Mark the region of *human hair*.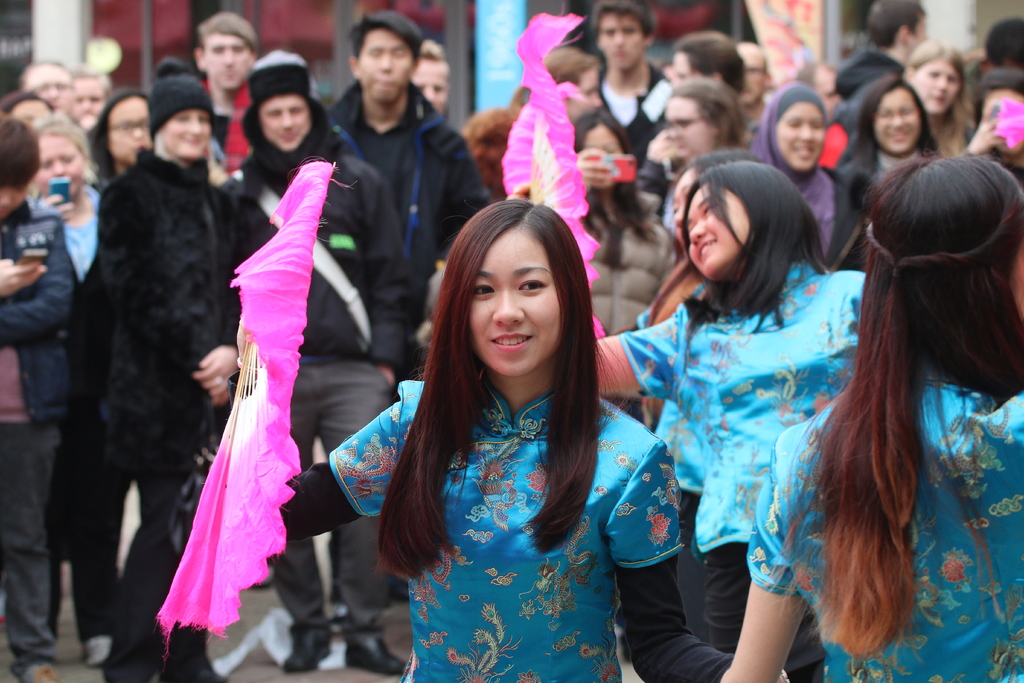
Region: 374/198/635/587.
